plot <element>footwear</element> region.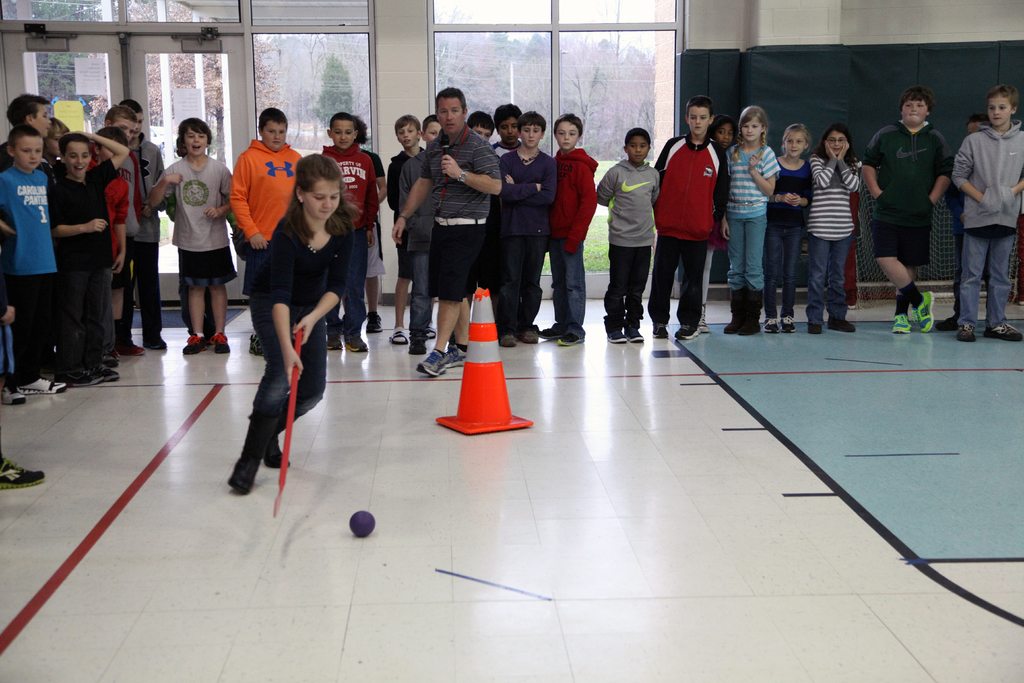
Plotted at crop(500, 336, 517, 347).
